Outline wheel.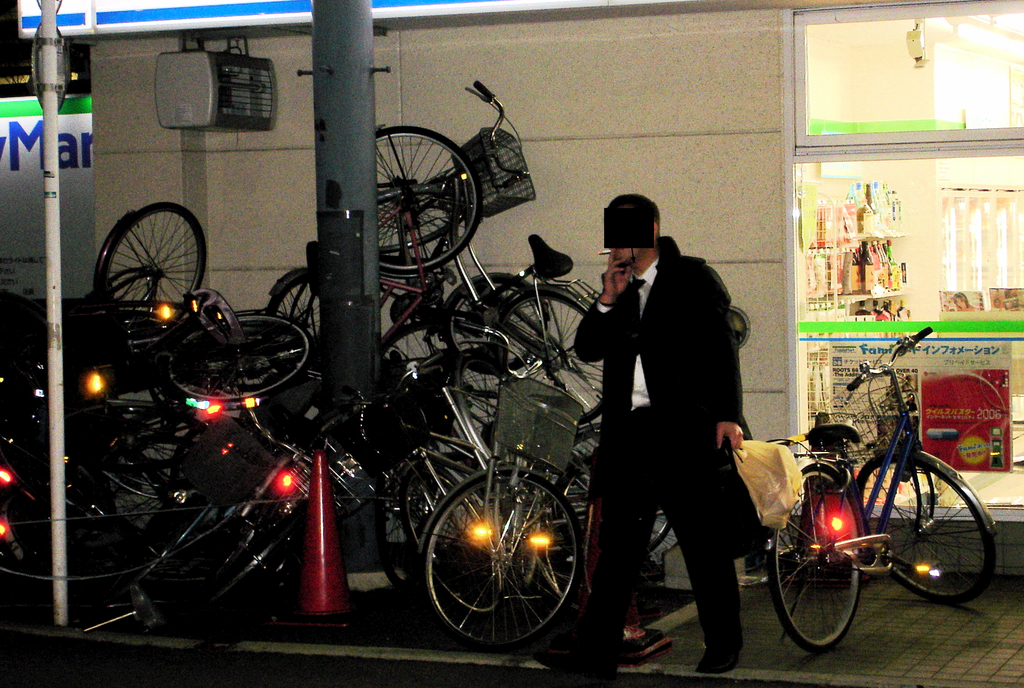
Outline: pyautogui.locateOnScreen(453, 373, 511, 443).
